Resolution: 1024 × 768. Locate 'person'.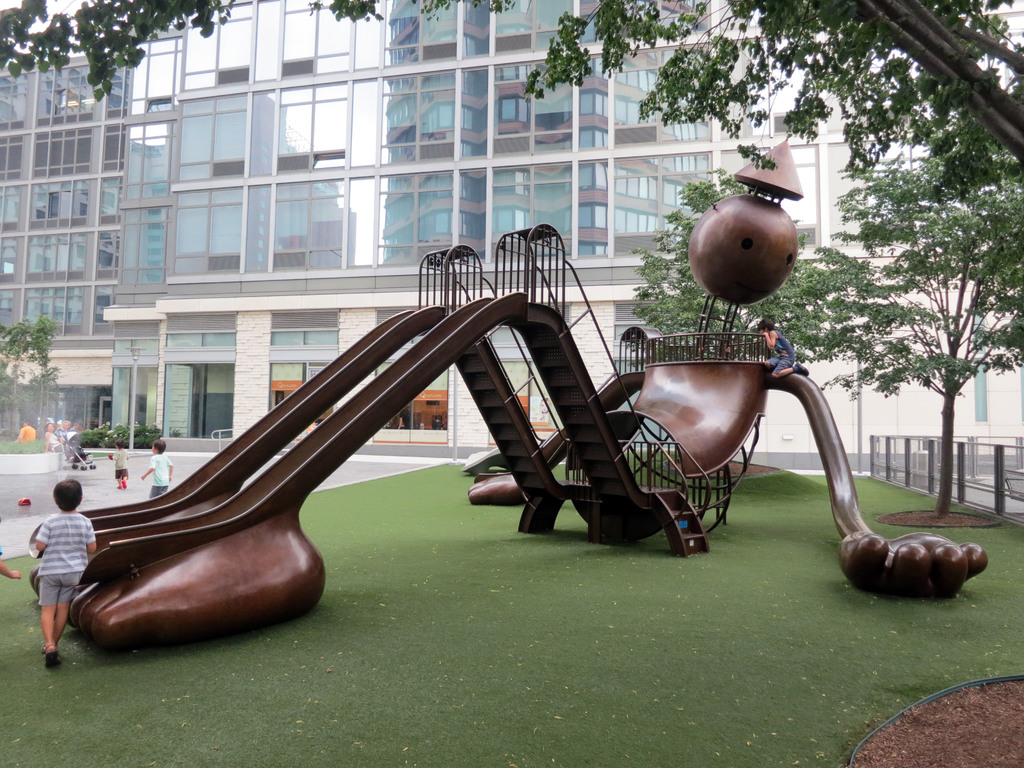
[43,420,59,452].
